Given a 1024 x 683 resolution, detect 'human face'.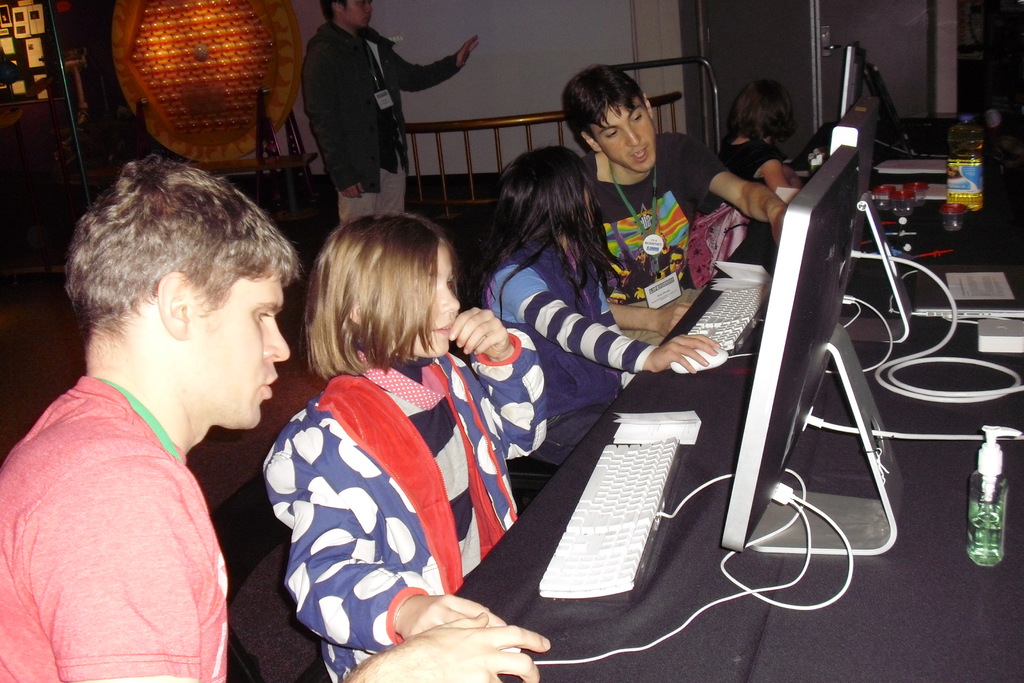
{"x1": 415, "y1": 243, "x2": 461, "y2": 356}.
